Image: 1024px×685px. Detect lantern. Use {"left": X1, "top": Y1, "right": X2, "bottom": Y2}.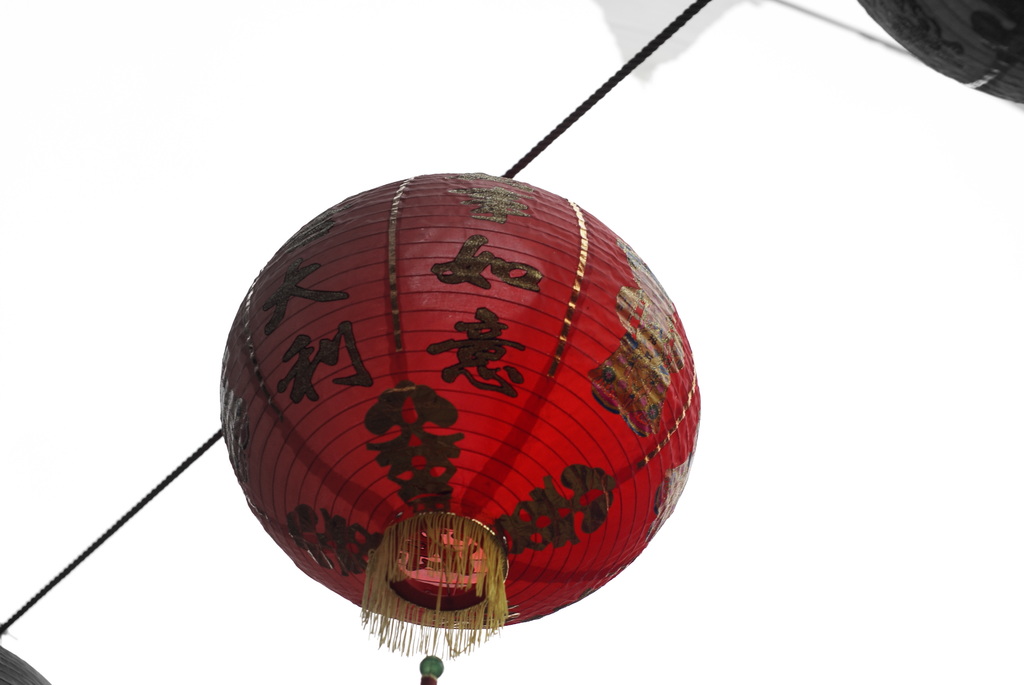
{"left": 215, "top": 141, "right": 707, "bottom": 659}.
